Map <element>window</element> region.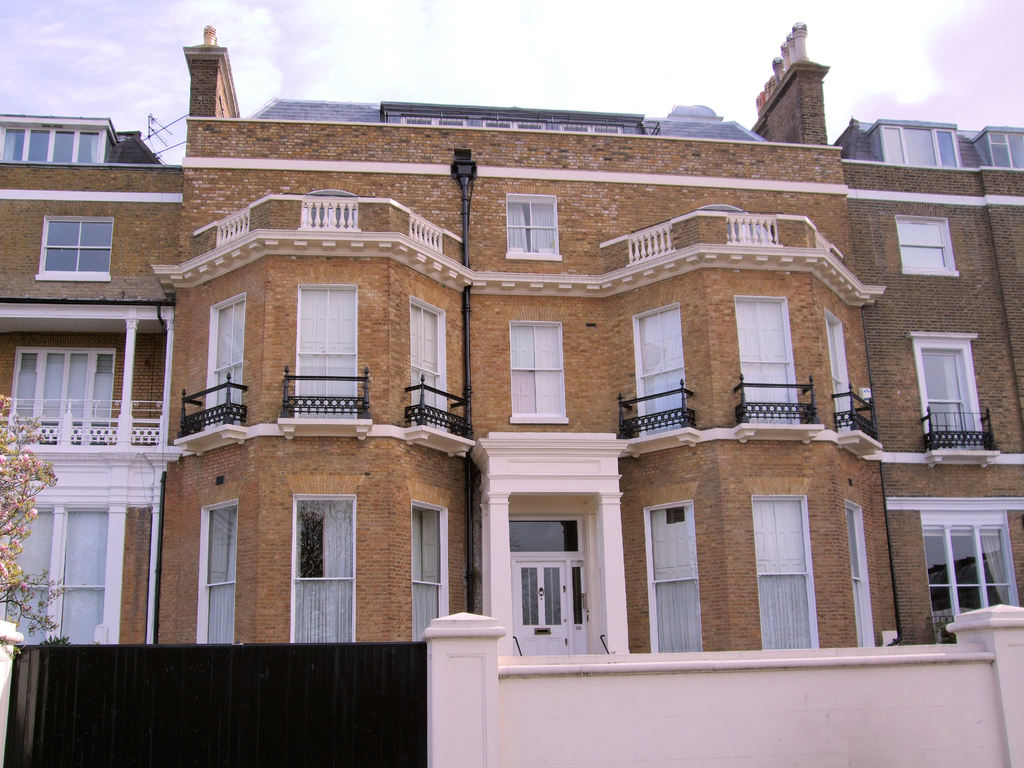
Mapped to rect(689, 203, 771, 245).
